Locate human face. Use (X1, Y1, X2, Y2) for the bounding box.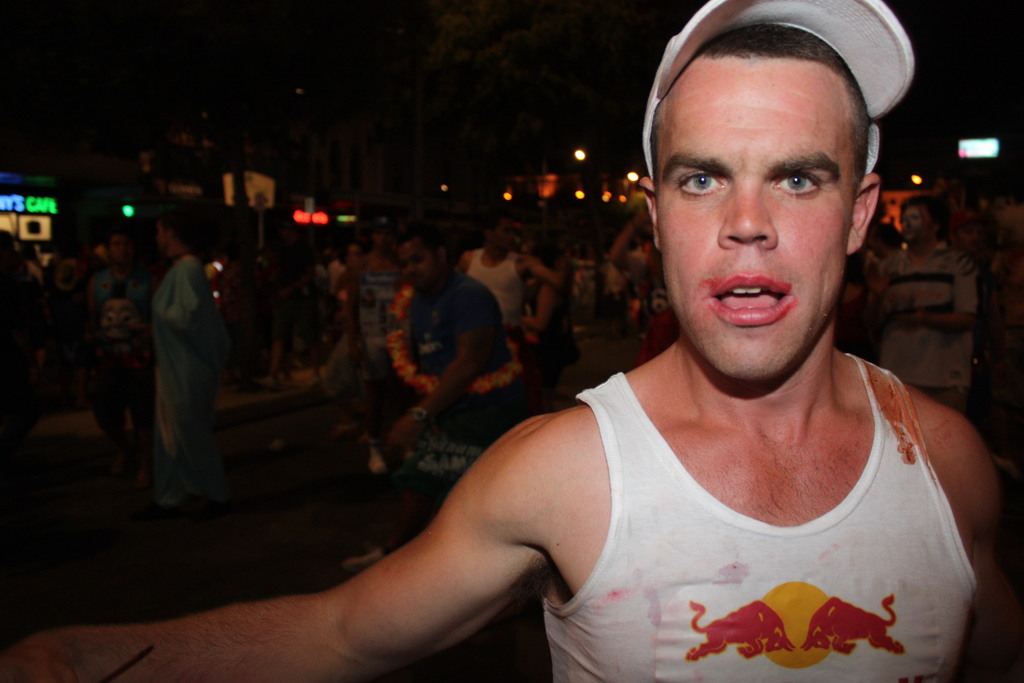
(111, 239, 130, 267).
